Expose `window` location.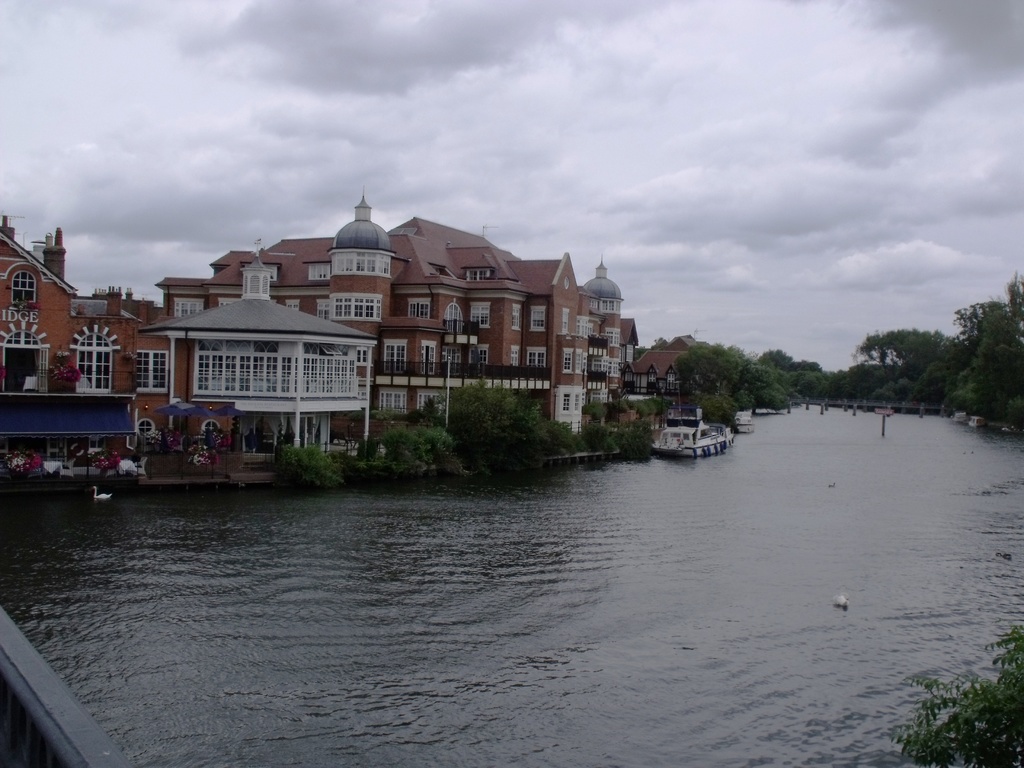
Exposed at region(67, 323, 118, 394).
